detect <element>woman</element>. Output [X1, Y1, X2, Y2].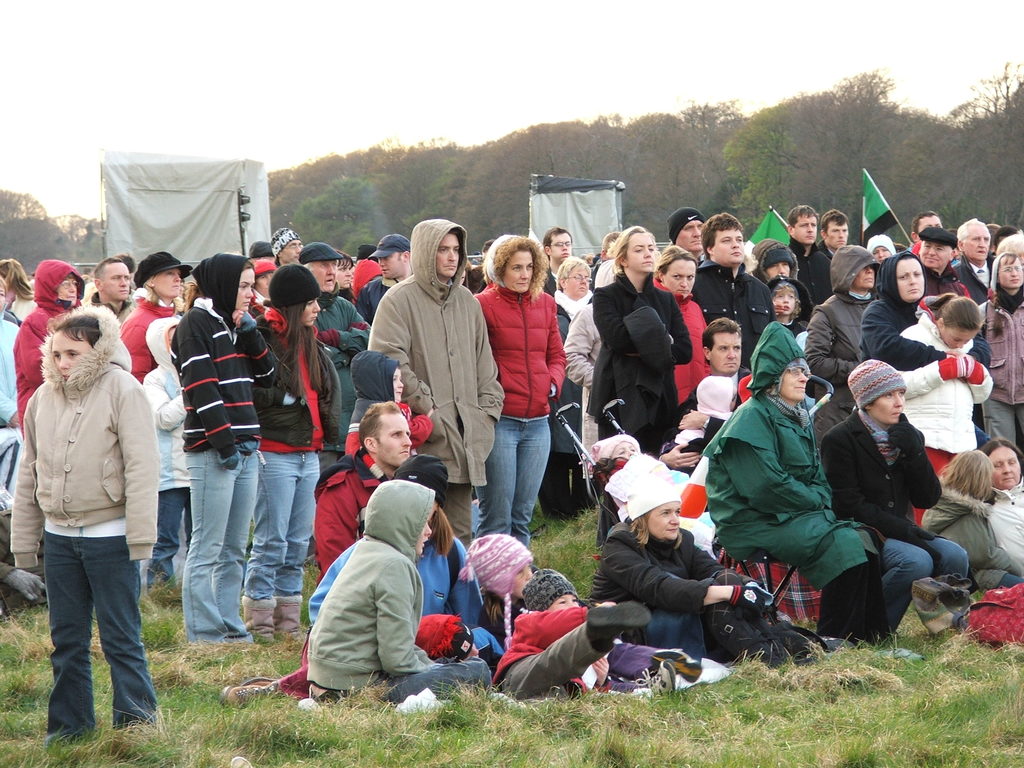
[980, 440, 1023, 580].
